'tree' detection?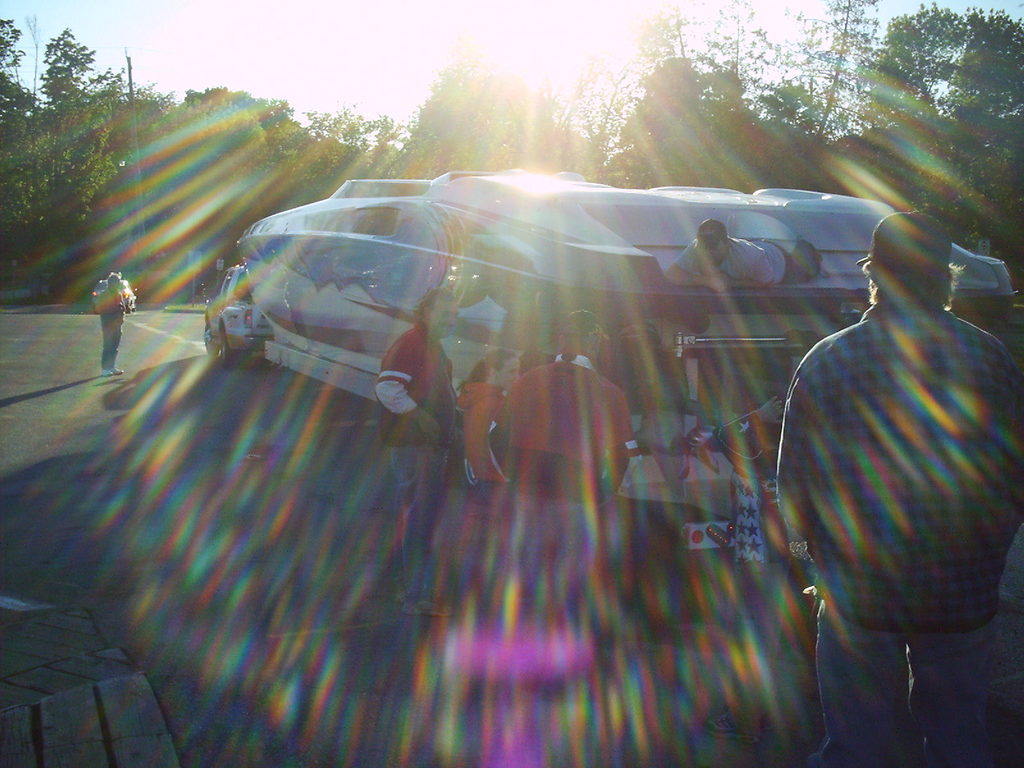
[left=620, top=49, right=805, bottom=189]
